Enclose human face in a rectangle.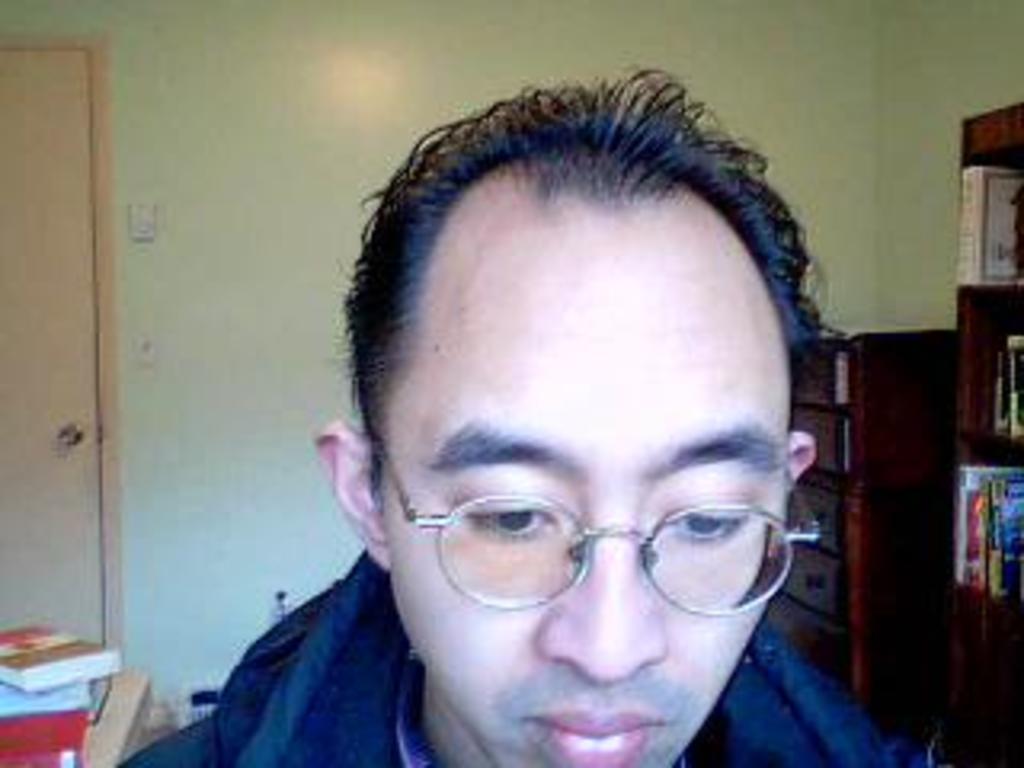
365:310:803:765.
